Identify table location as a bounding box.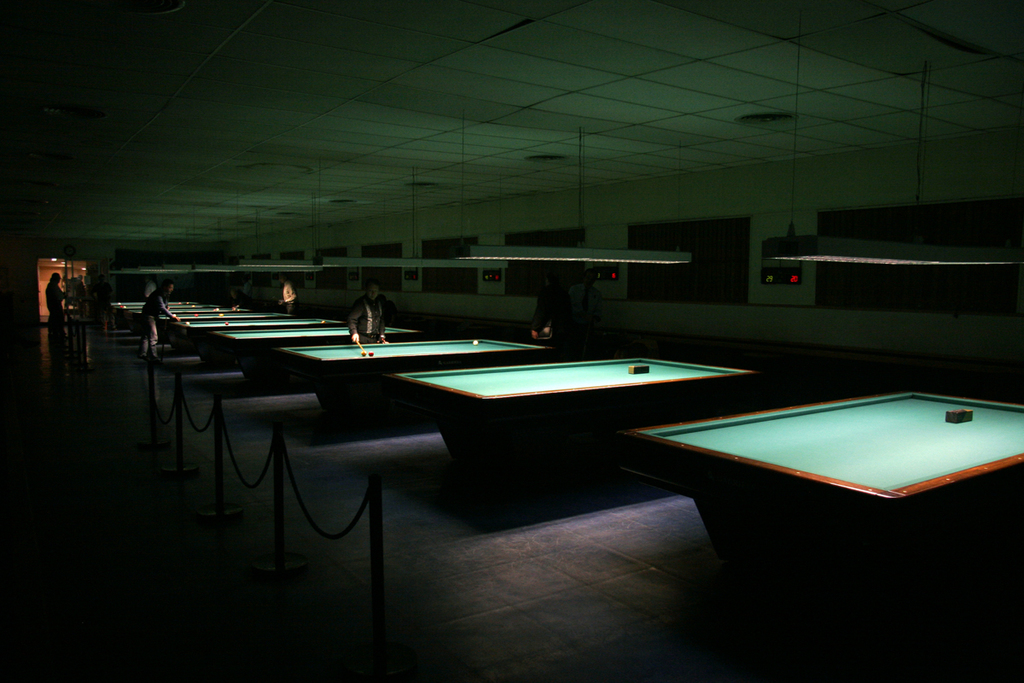
l=630, t=382, r=1023, b=584.
